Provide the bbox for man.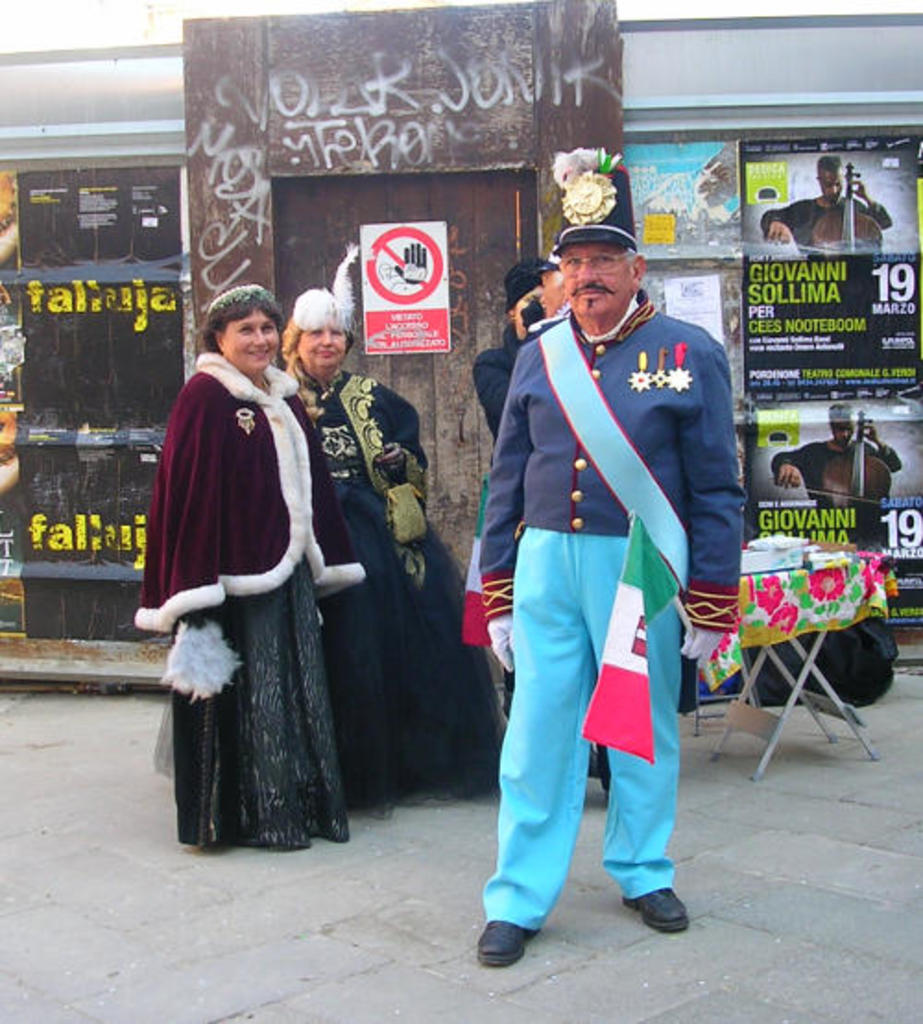
bbox=(762, 155, 893, 256).
